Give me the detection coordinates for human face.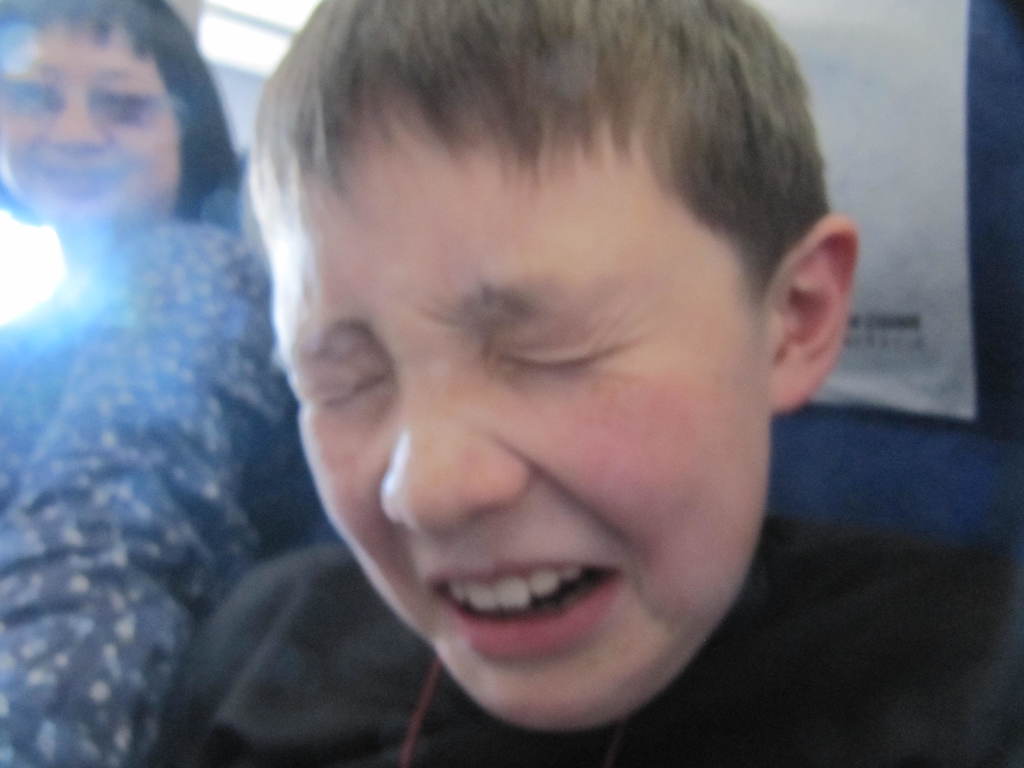
Rect(282, 102, 775, 722).
